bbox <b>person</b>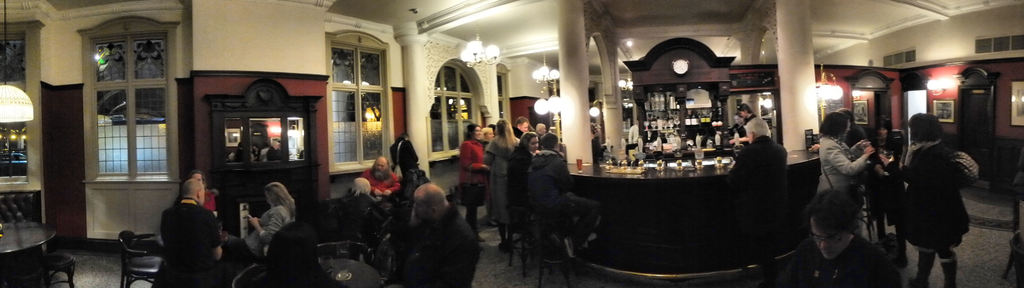
x1=869, y1=115, x2=908, y2=266
